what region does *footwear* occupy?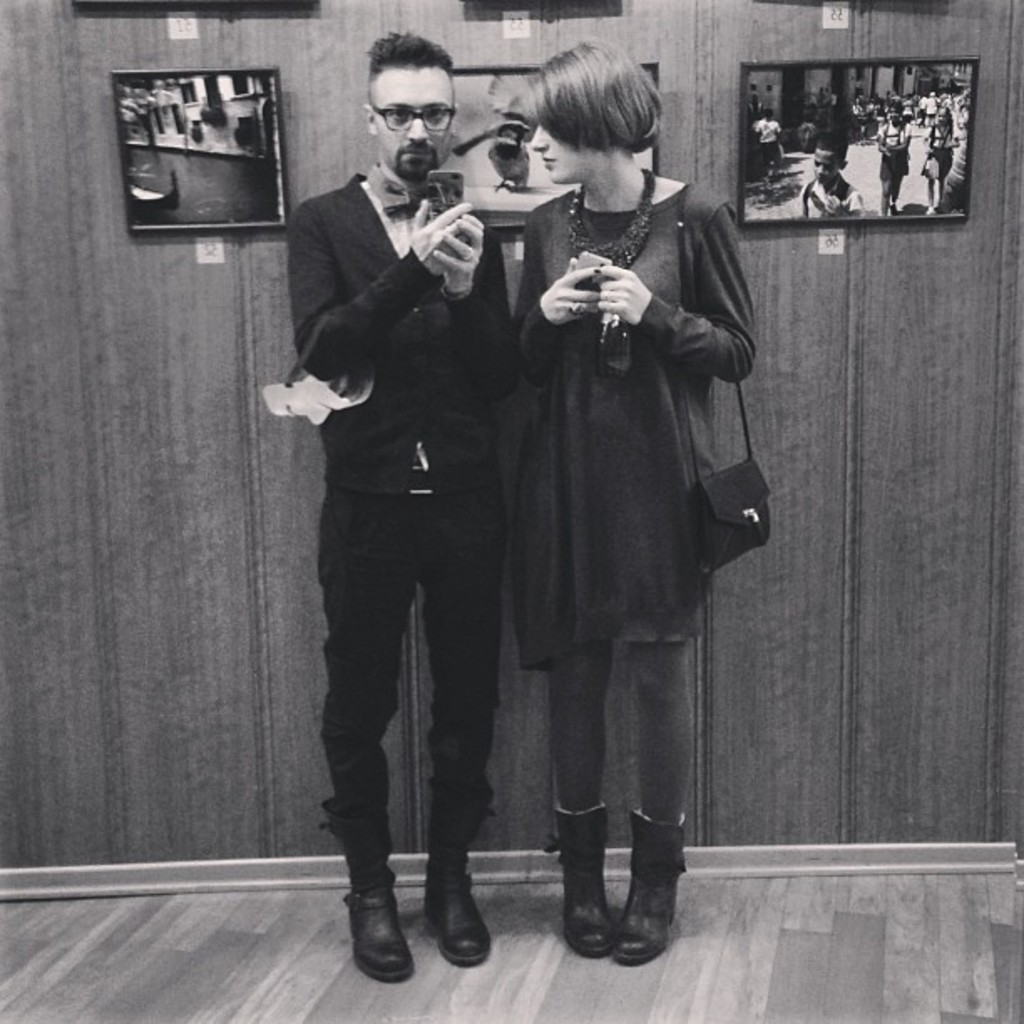
bbox=(331, 877, 428, 984).
